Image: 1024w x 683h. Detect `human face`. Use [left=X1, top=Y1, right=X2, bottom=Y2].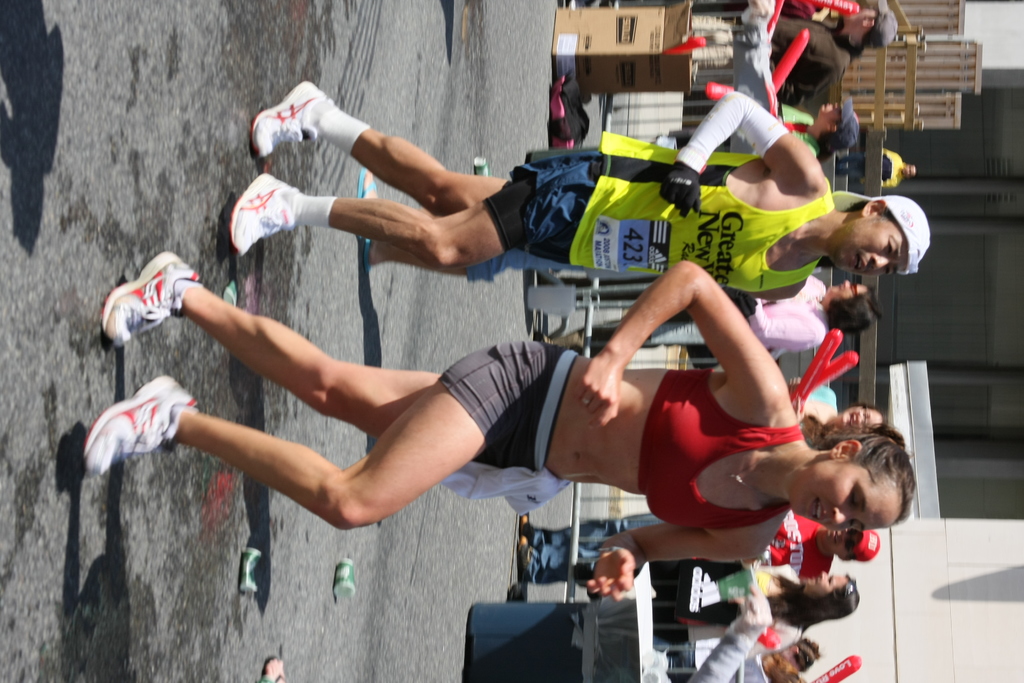
[left=847, top=10, right=876, bottom=22].
